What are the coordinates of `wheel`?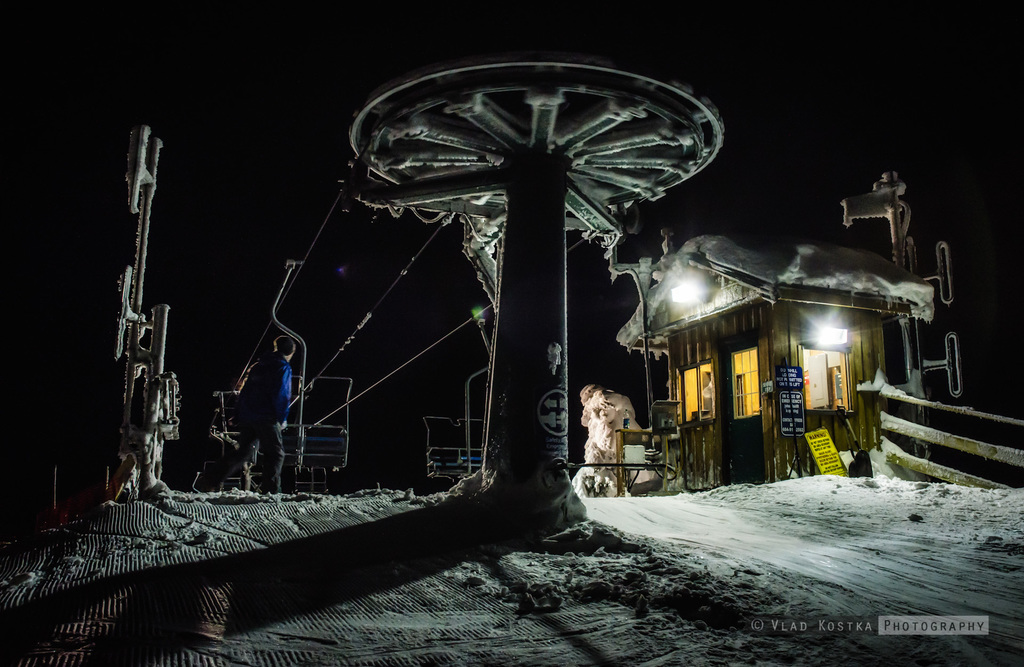
[342, 54, 724, 241].
